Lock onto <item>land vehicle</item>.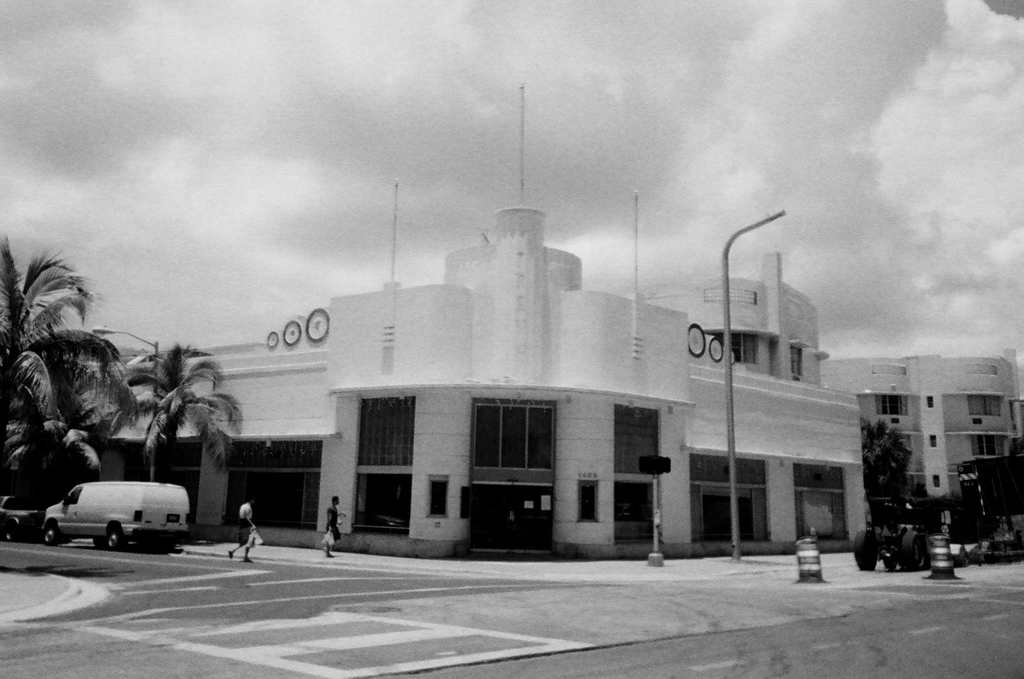
Locked: 47,474,192,550.
